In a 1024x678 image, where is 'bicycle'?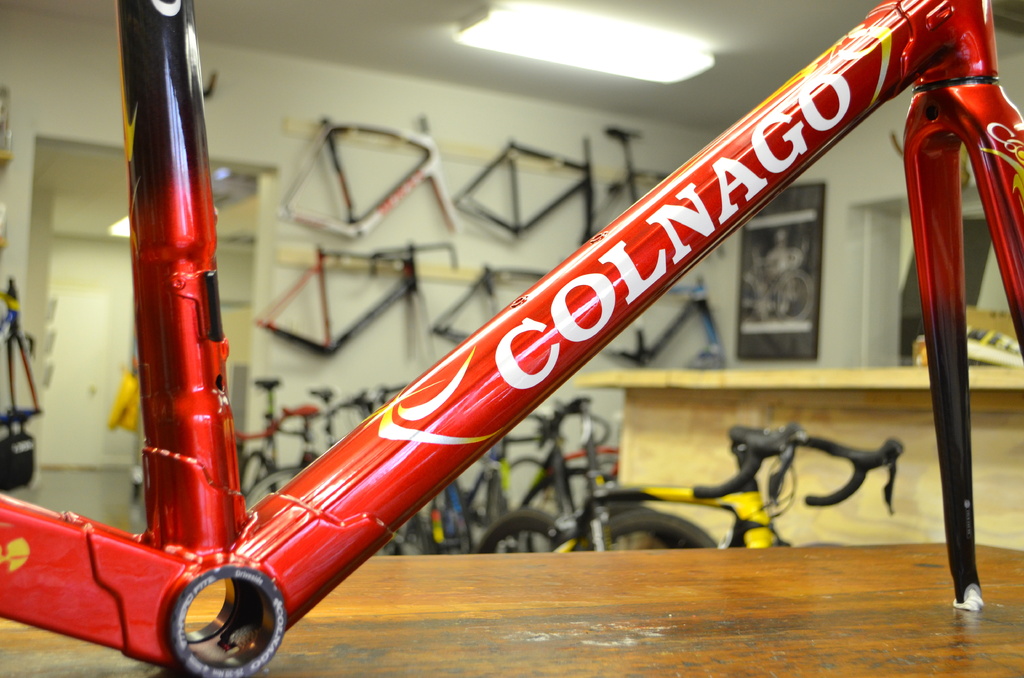
(482,423,907,547).
